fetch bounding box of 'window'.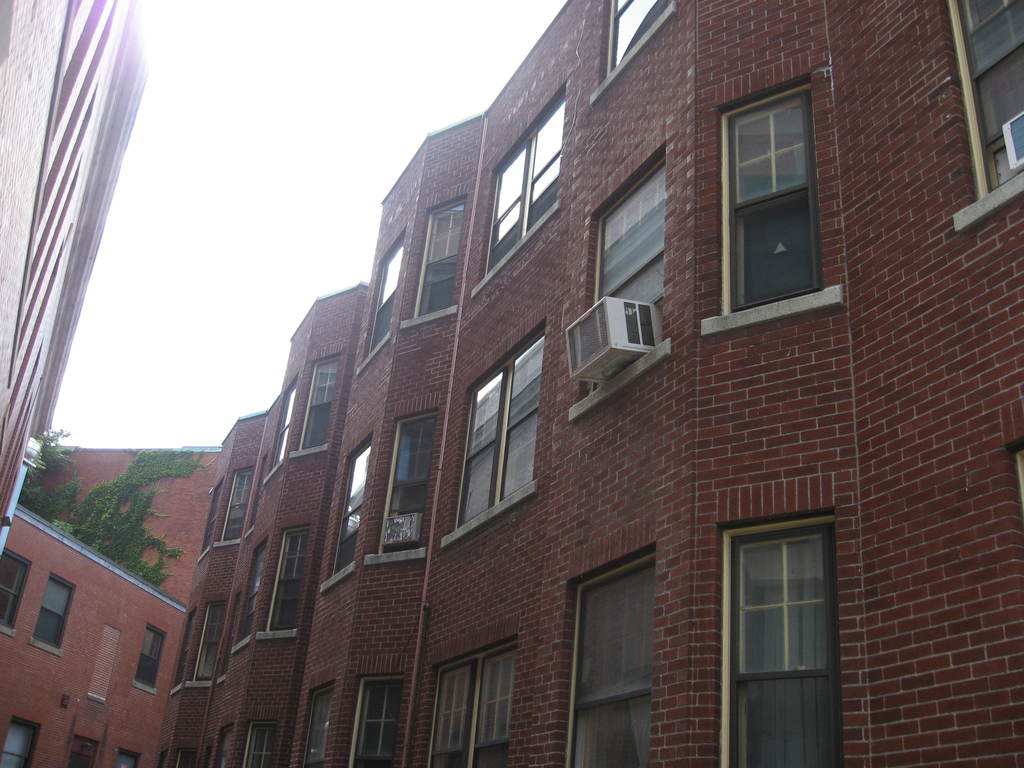
Bbox: l=6, t=550, r=35, b=634.
